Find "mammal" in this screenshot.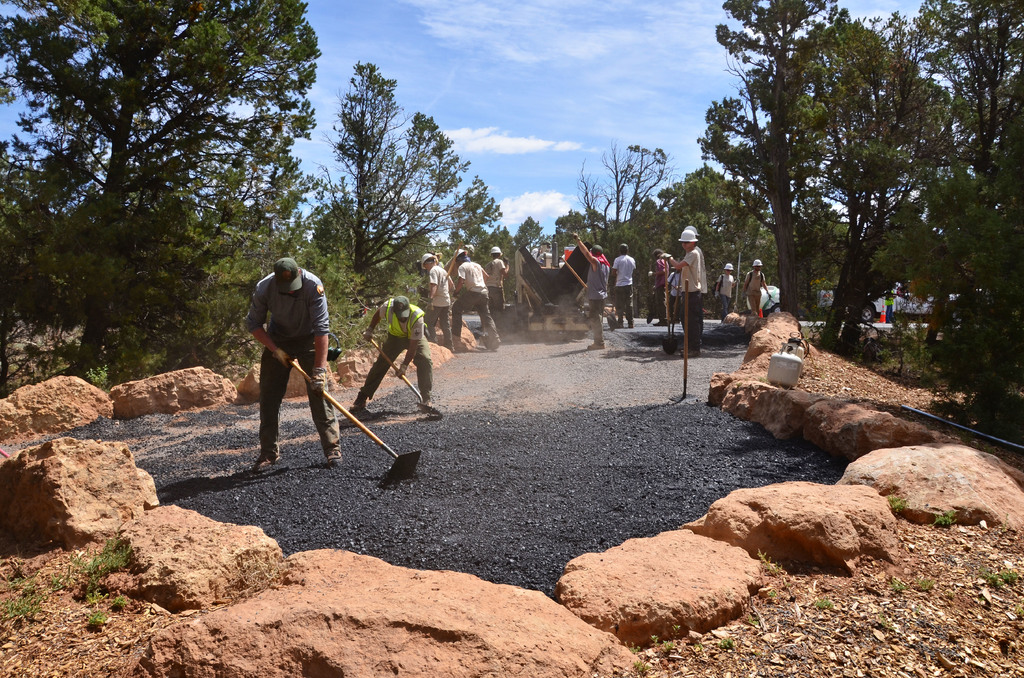
The bounding box for "mammal" is {"left": 645, "top": 248, "right": 673, "bottom": 329}.
